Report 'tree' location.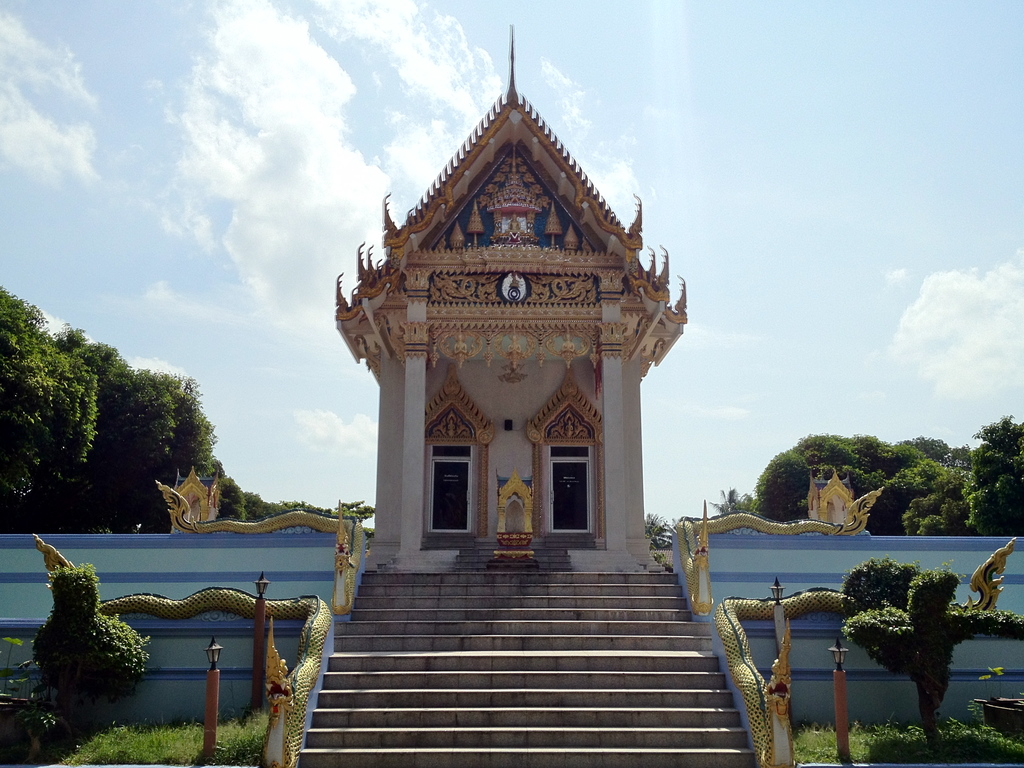
Report: {"x1": 216, "y1": 452, "x2": 313, "y2": 536}.
